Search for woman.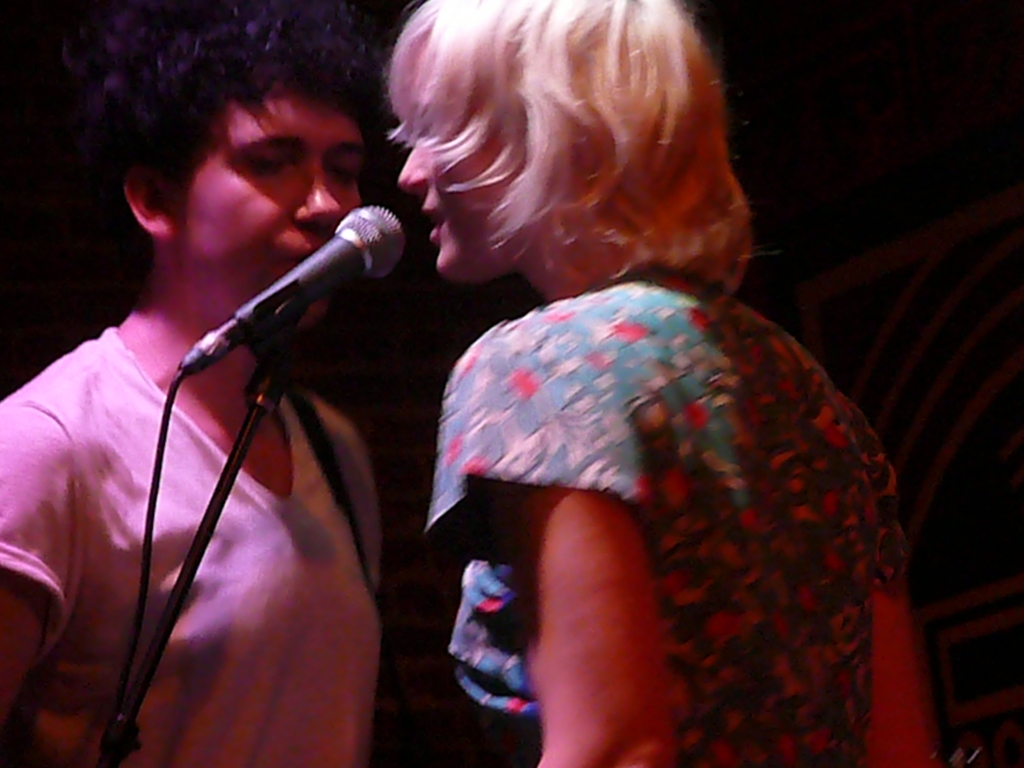
Found at [0, 58, 437, 755].
